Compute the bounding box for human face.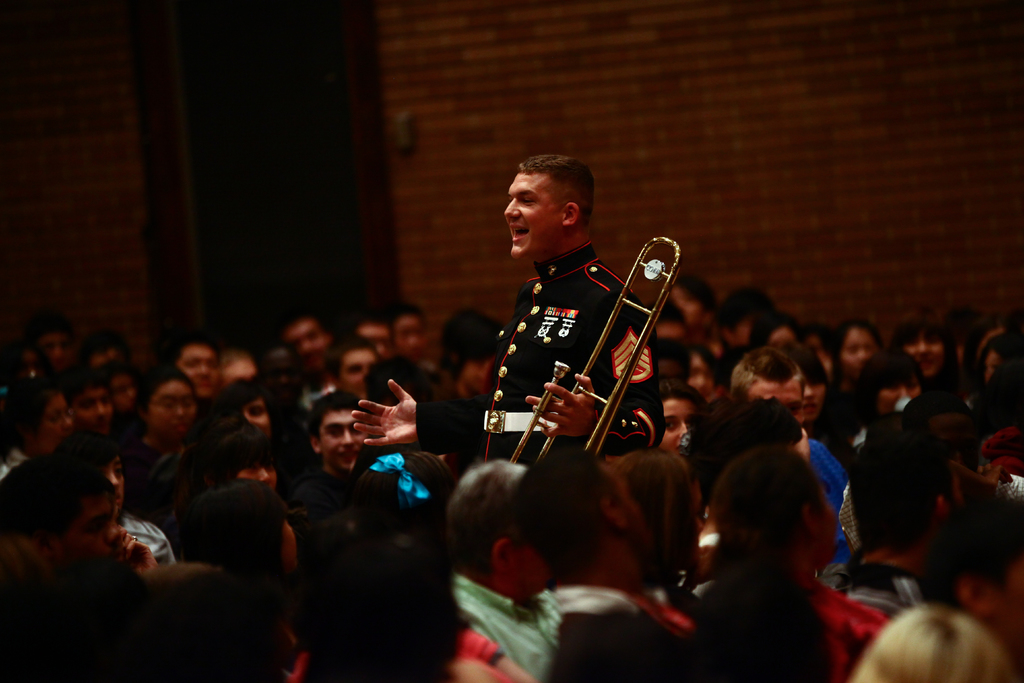
<box>842,326,882,376</box>.
